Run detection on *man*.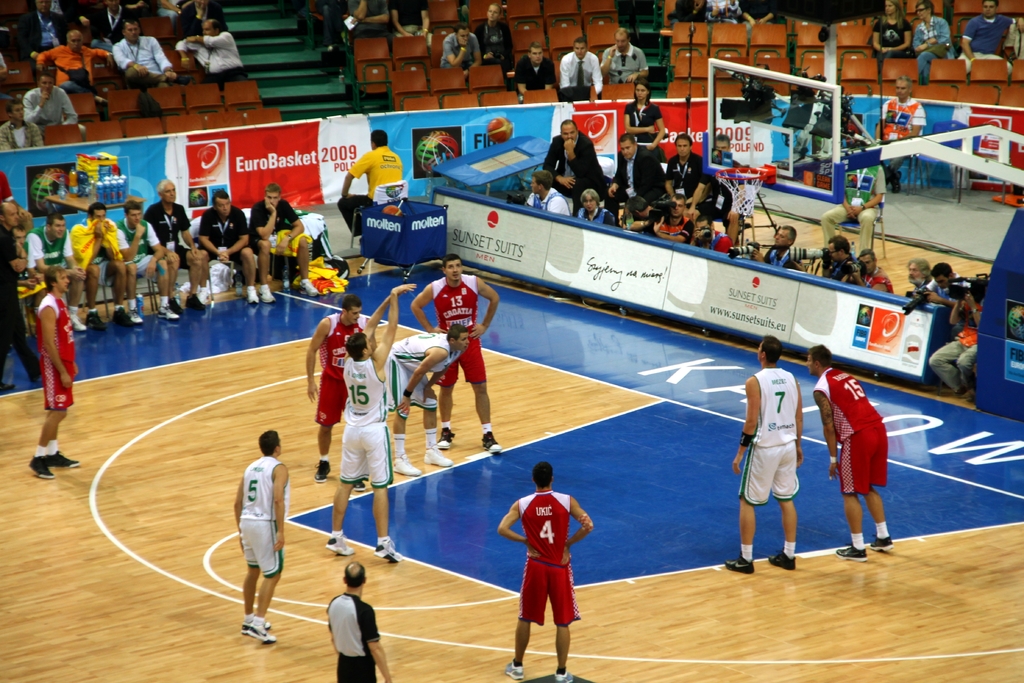
Result: {"left": 665, "top": 133, "right": 705, "bottom": 209}.
